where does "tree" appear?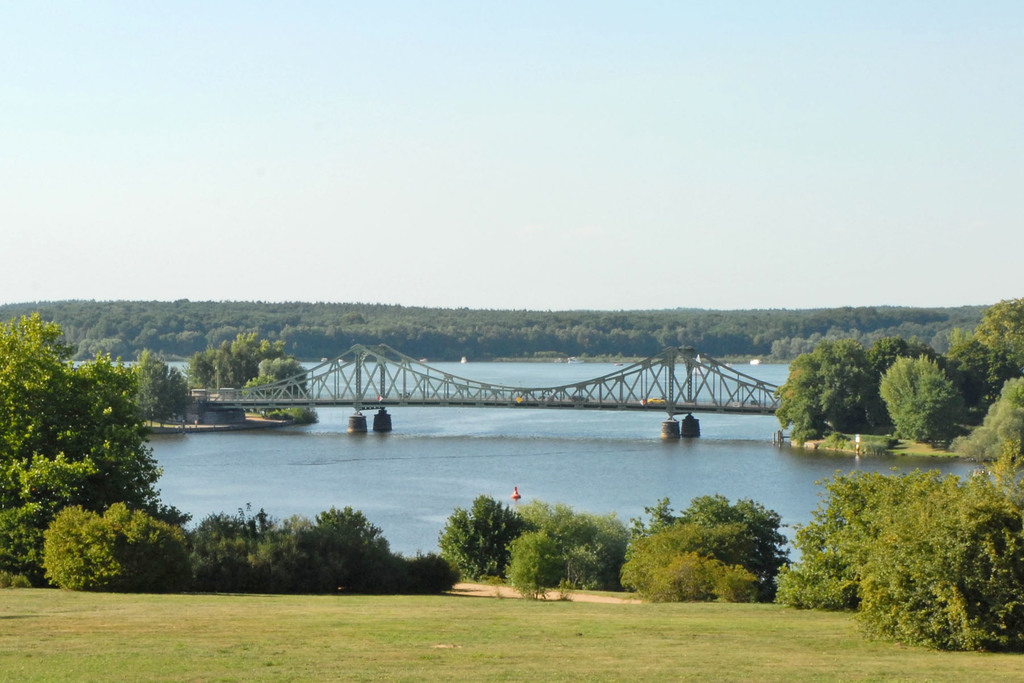
Appears at crop(504, 497, 627, 603).
